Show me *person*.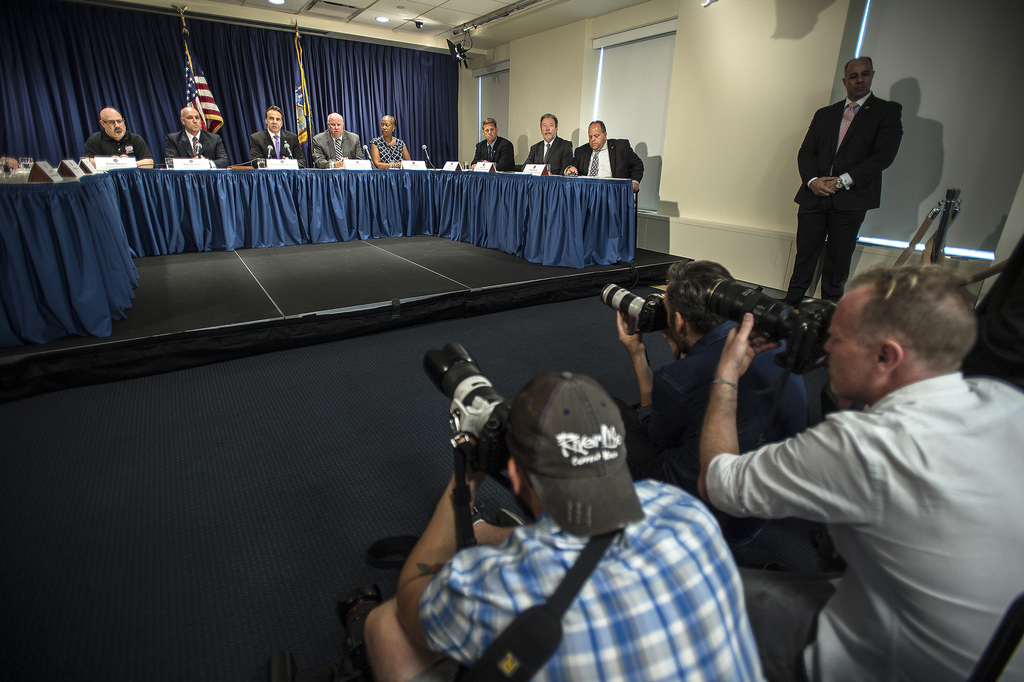
*person* is here: pyautogui.locateOnScreen(362, 368, 769, 681).
